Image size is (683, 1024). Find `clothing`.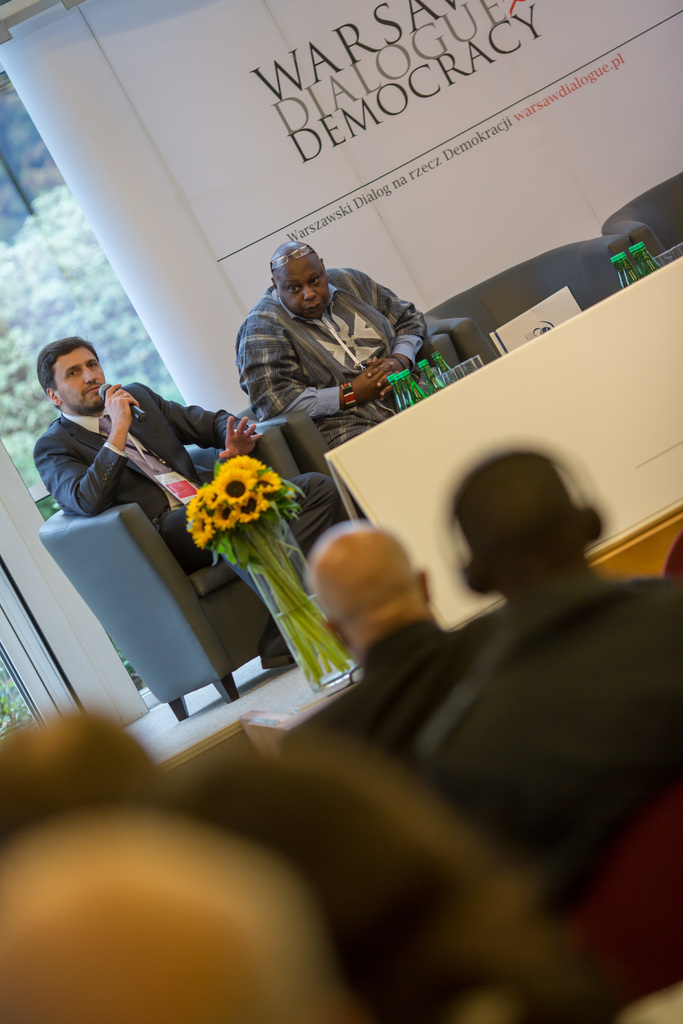
406:563:682:911.
